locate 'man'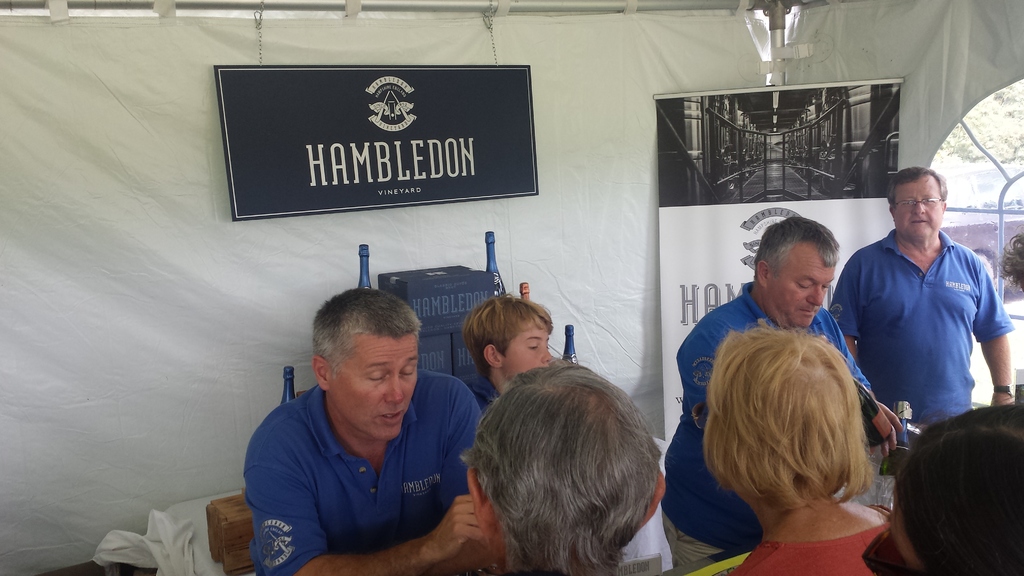
<bbox>831, 167, 1019, 476</bbox>
